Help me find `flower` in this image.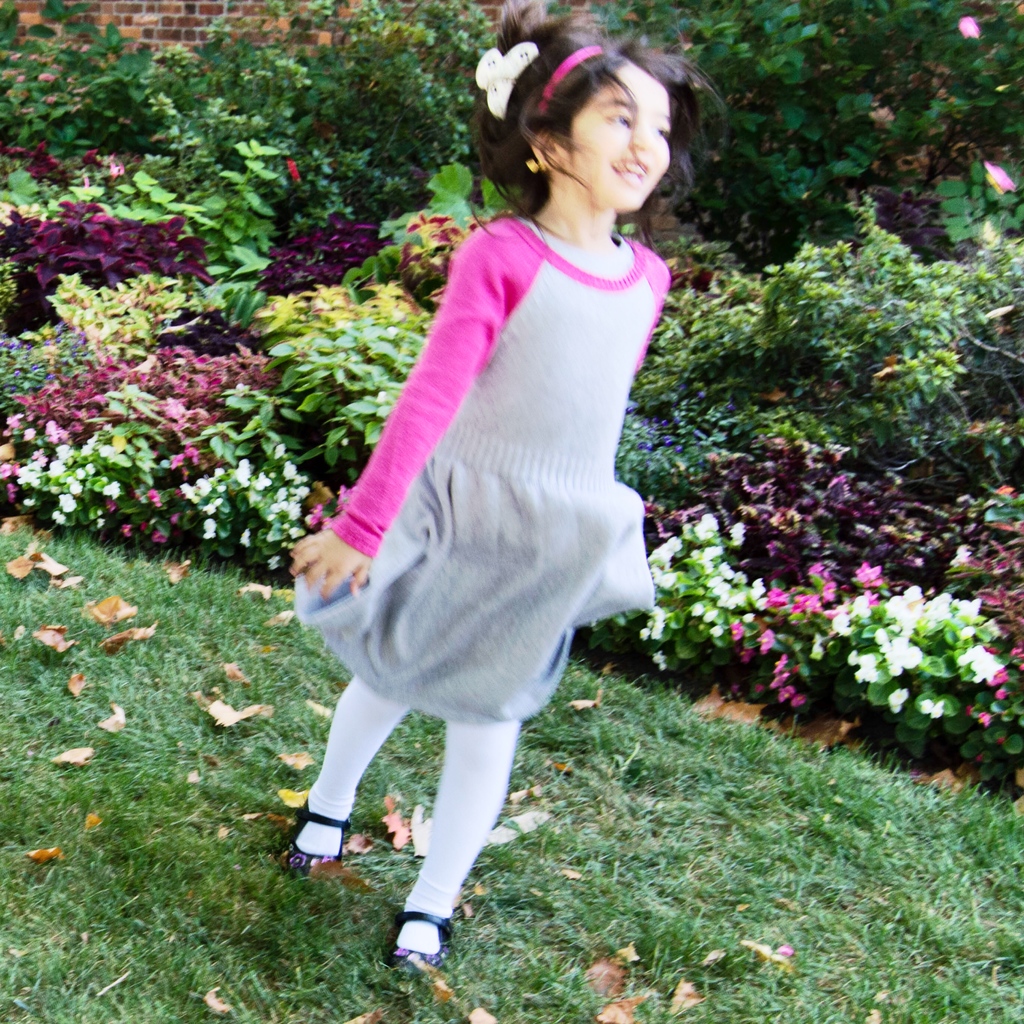
Found it: (837, 652, 876, 687).
